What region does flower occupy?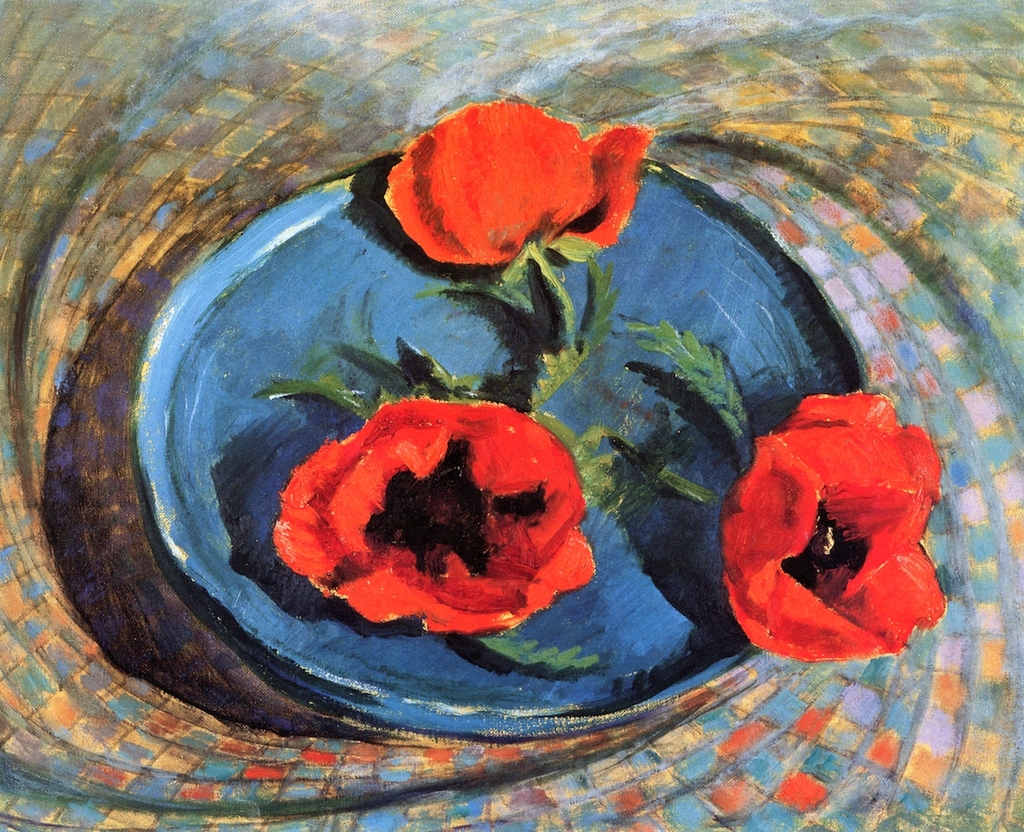
{"left": 376, "top": 98, "right": 647, "bottom": 264}.
